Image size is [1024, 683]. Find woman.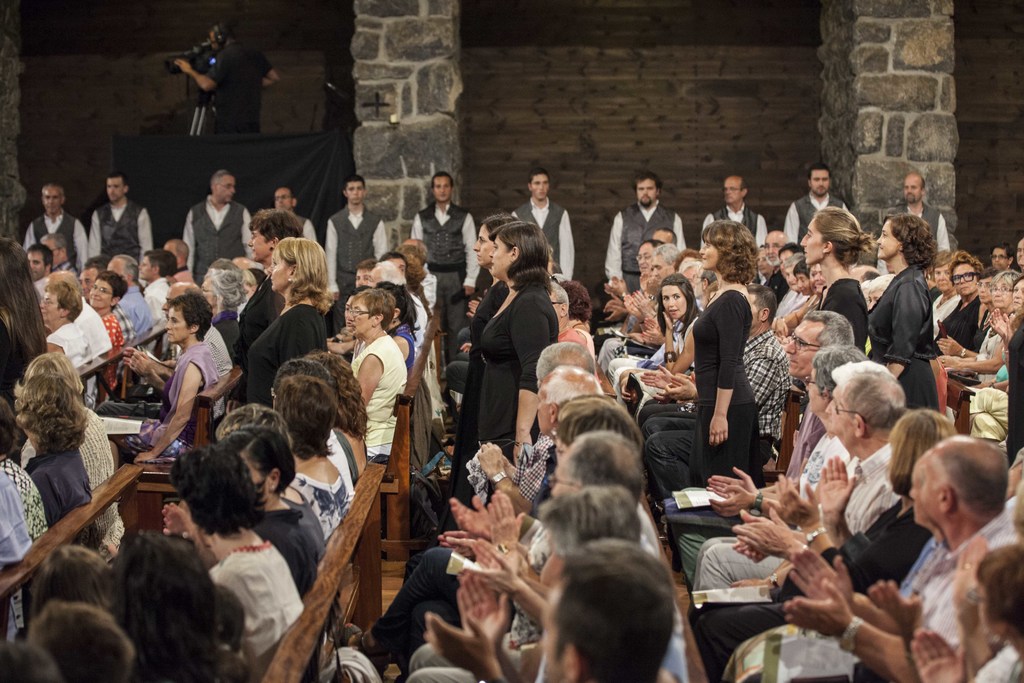
Rect(792, 259, 812, 295).
